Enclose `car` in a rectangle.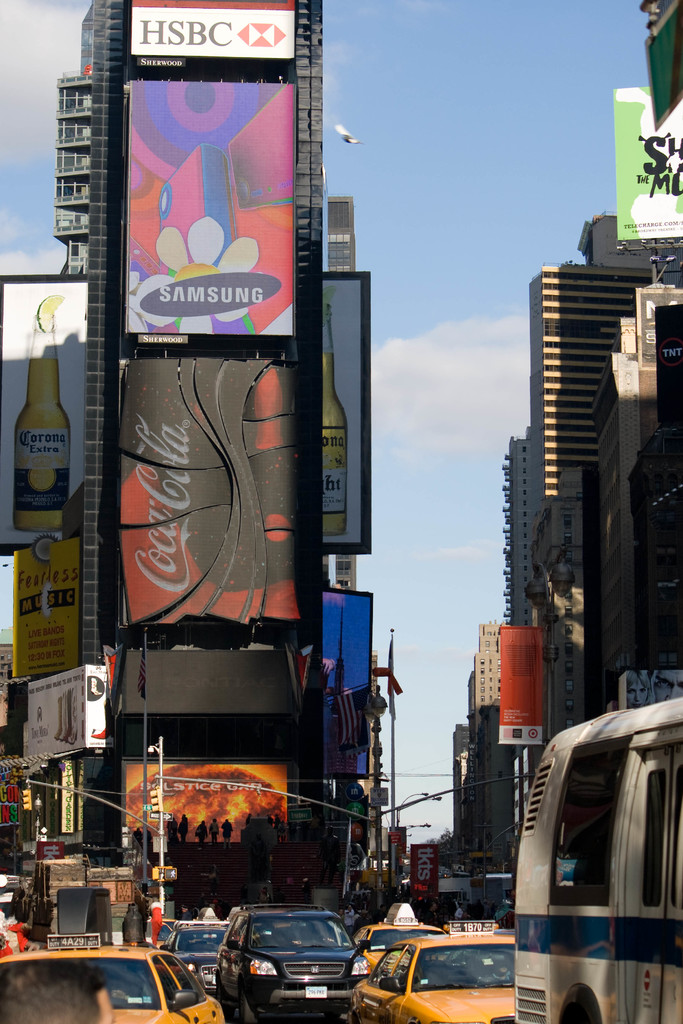
BBox(345, 930, 524, 1023).
